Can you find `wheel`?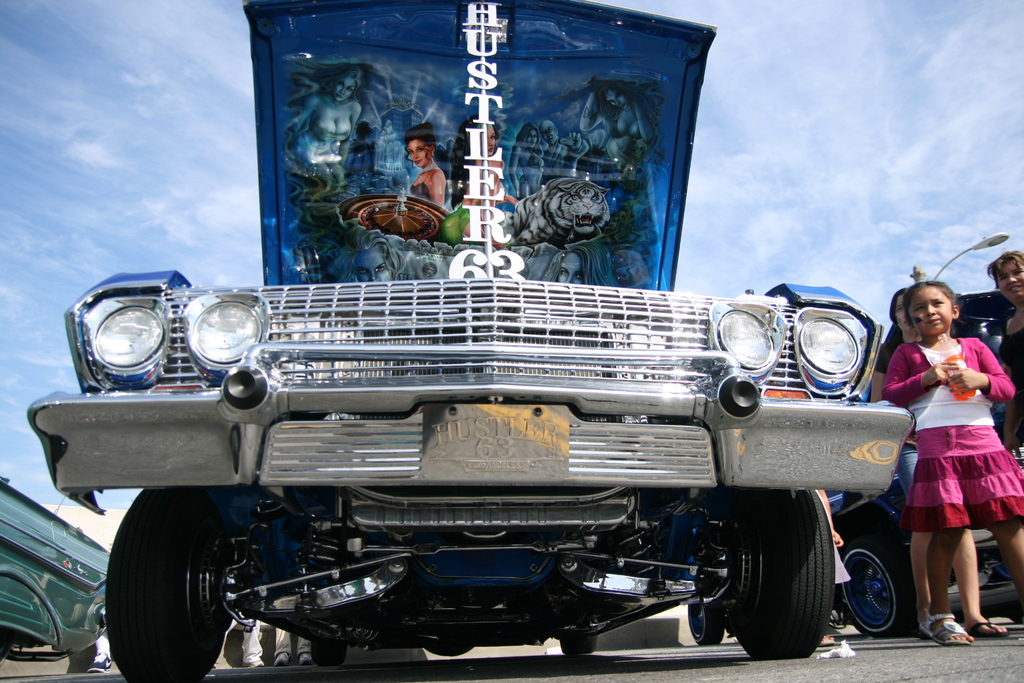
Yes, bounding box: [558, 623, 596, 656].
